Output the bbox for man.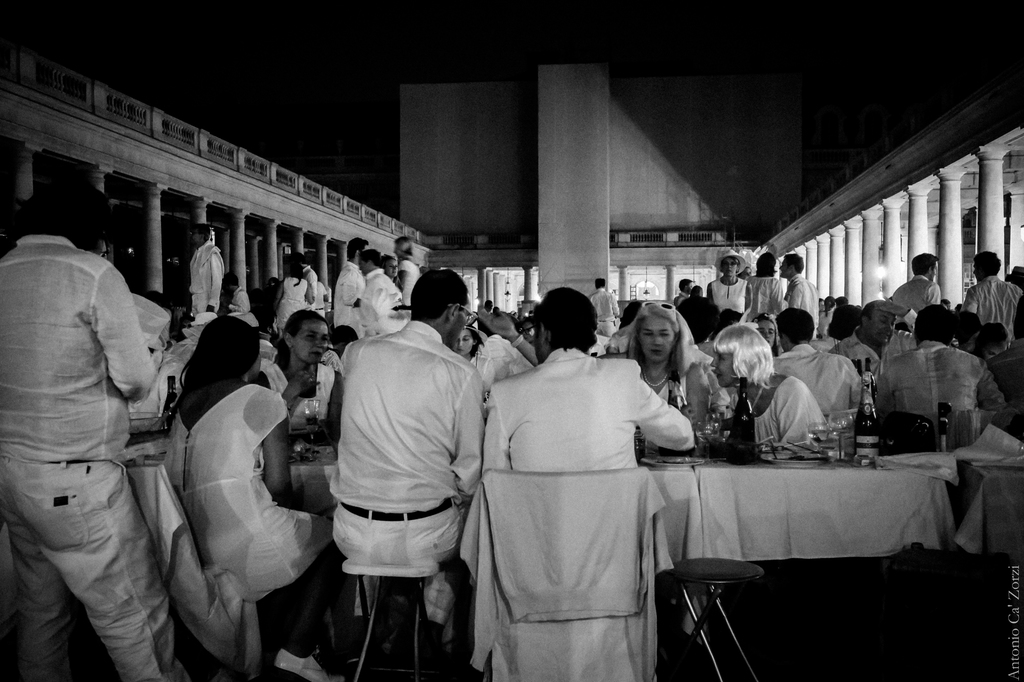
BBox(588, 278, 622, 337).
